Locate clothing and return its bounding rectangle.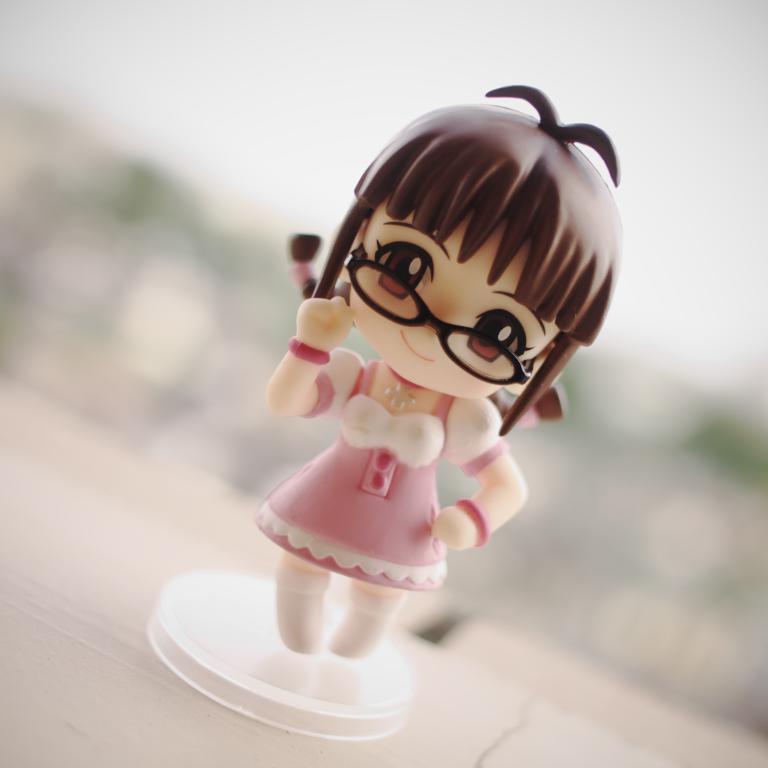
box(276, 144, 647, 557).
